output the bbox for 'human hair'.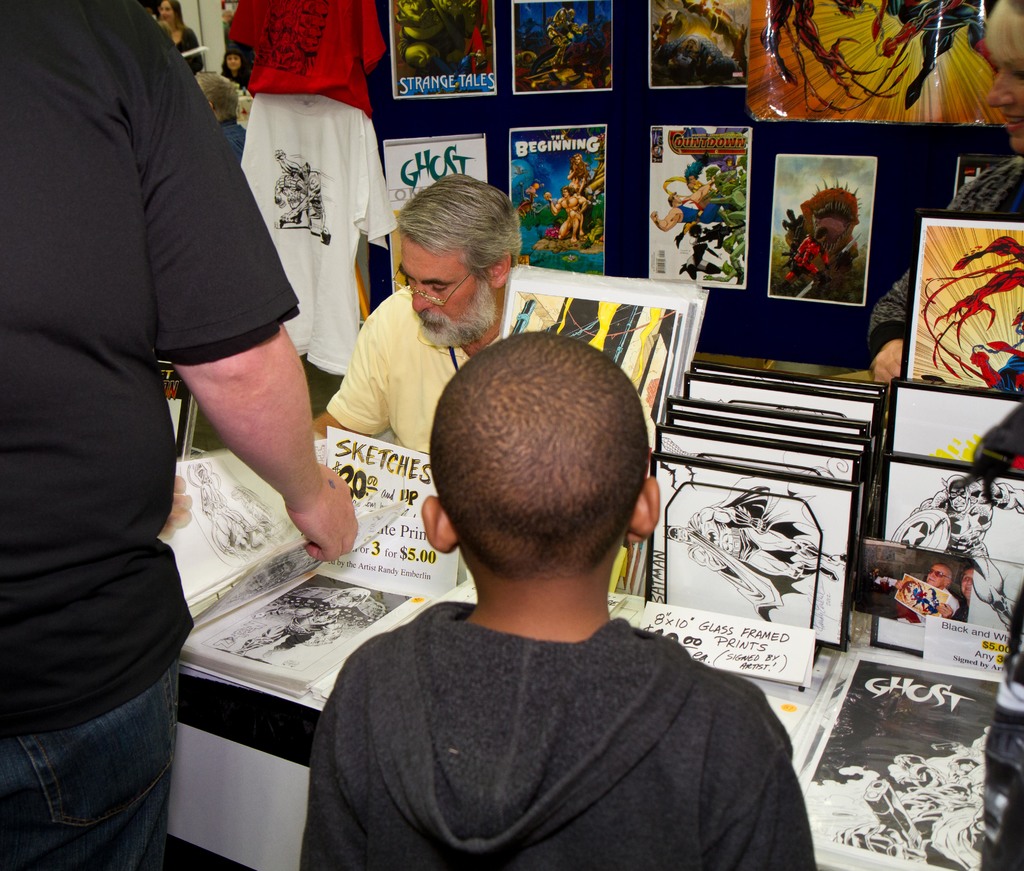
rect(155, 0, 184, 23).
